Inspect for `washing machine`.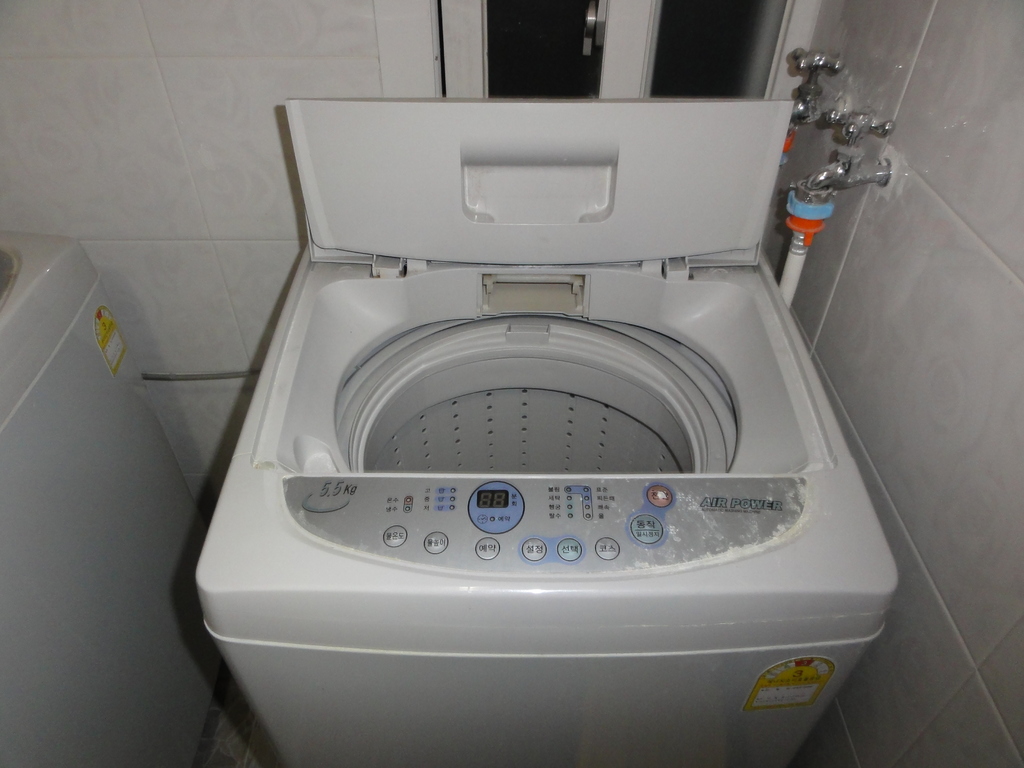
Inspection: (190, 90, 897, 767).
